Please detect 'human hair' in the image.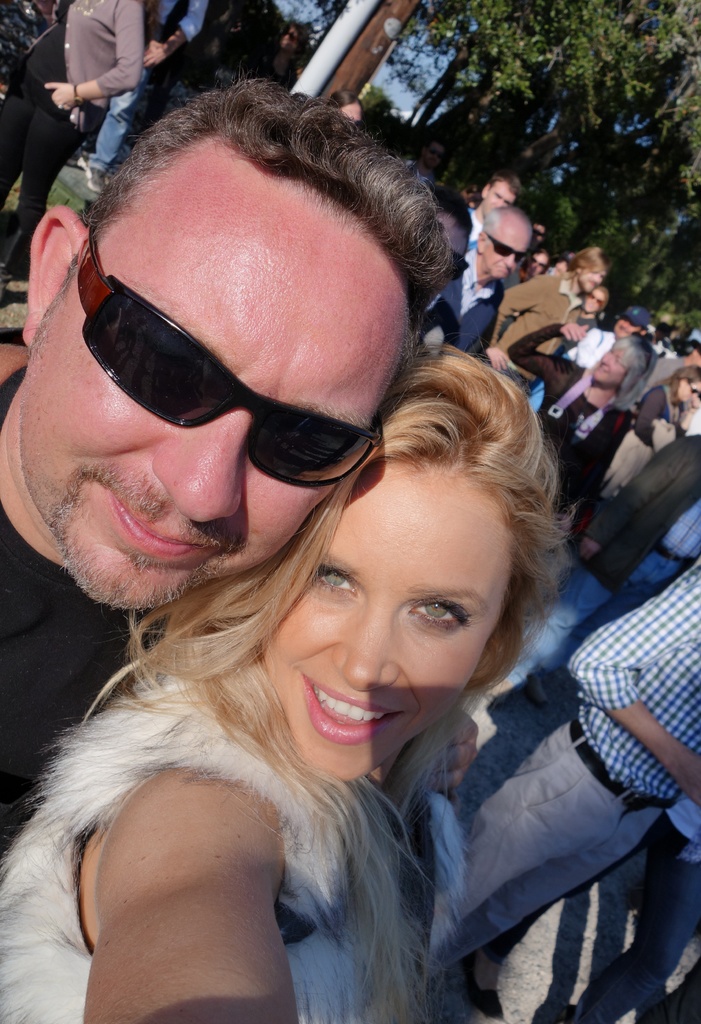
488 176 524 204.
